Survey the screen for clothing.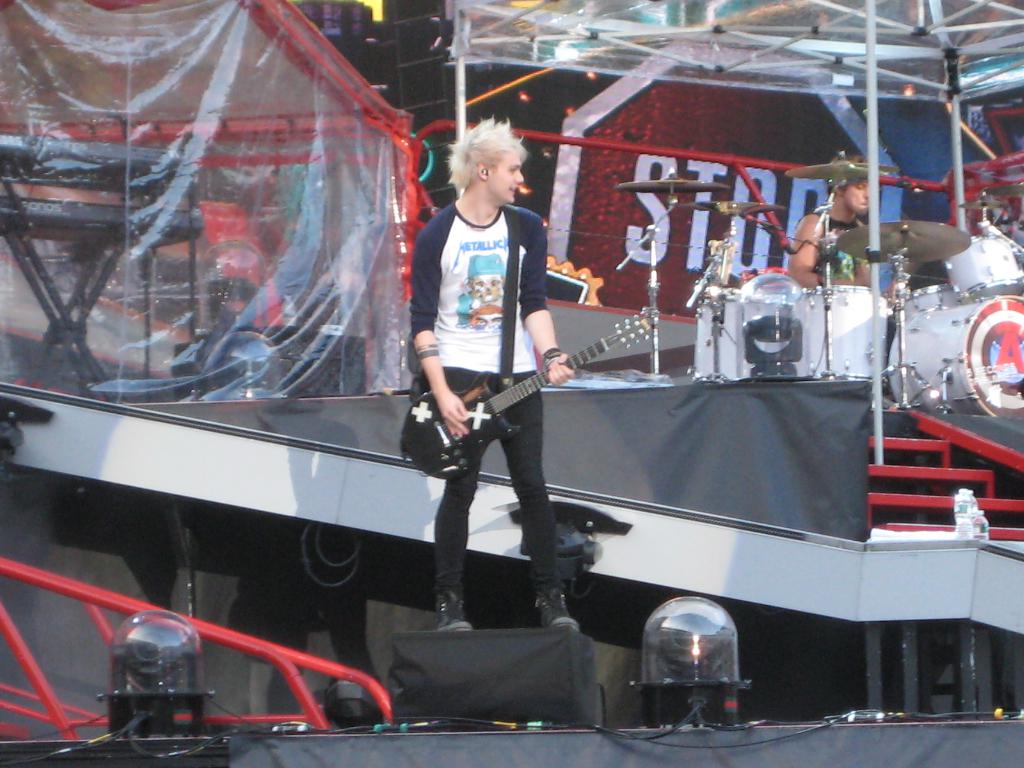
Survey found: pyautogui.locateOnScreen(418, 167, 570, 567).
